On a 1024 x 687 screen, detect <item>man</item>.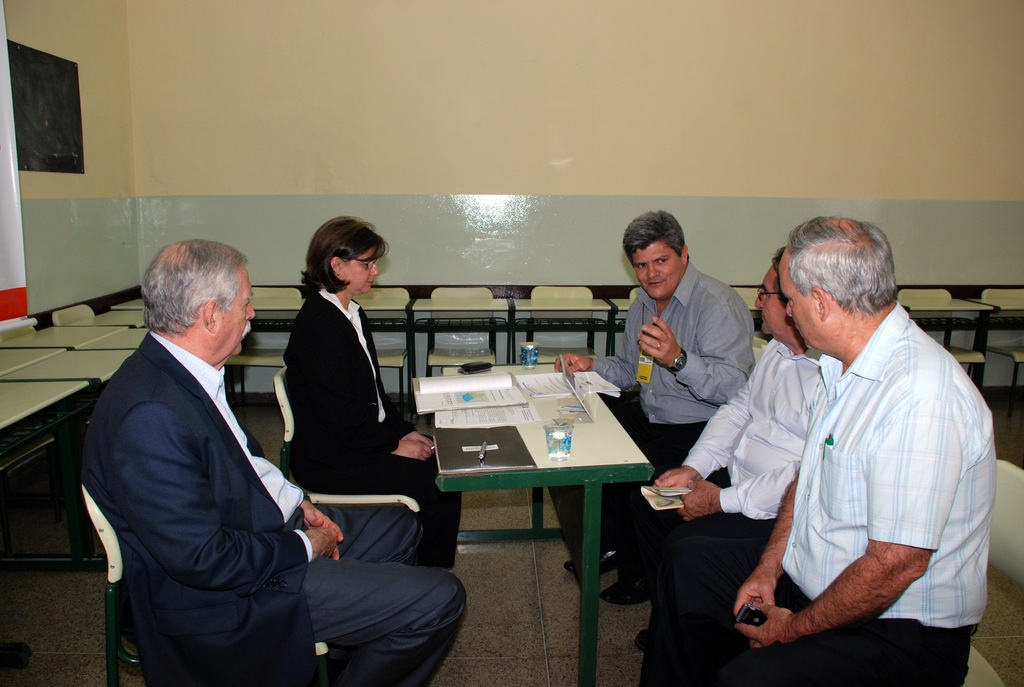
BBox(634, 214, 1000, 685).
